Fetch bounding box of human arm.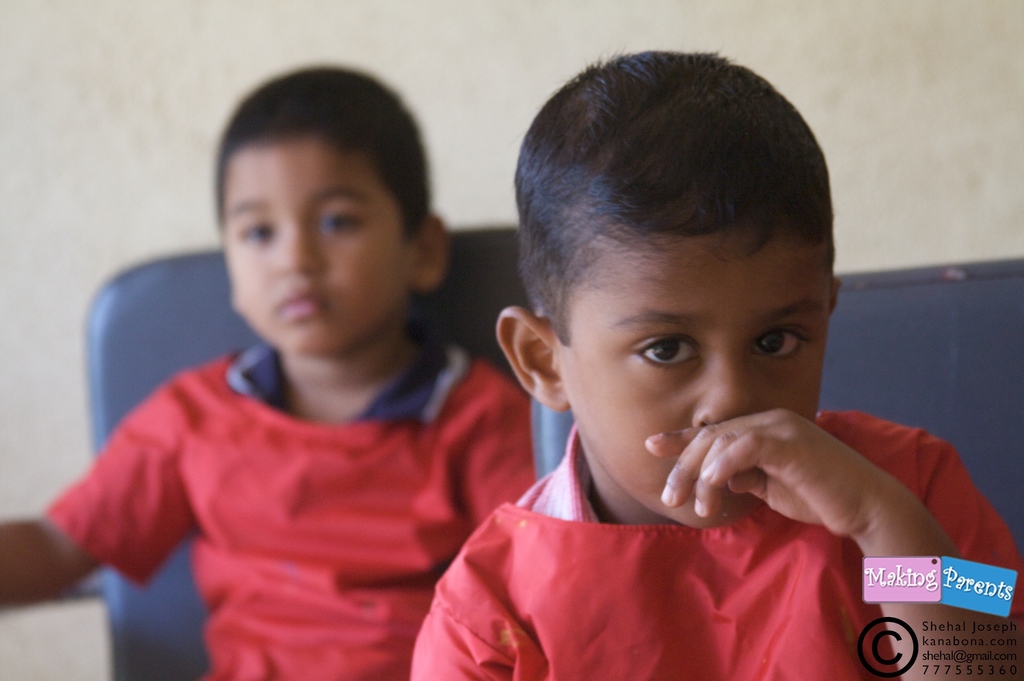
Bbox: 0, 395, 189, 598.
